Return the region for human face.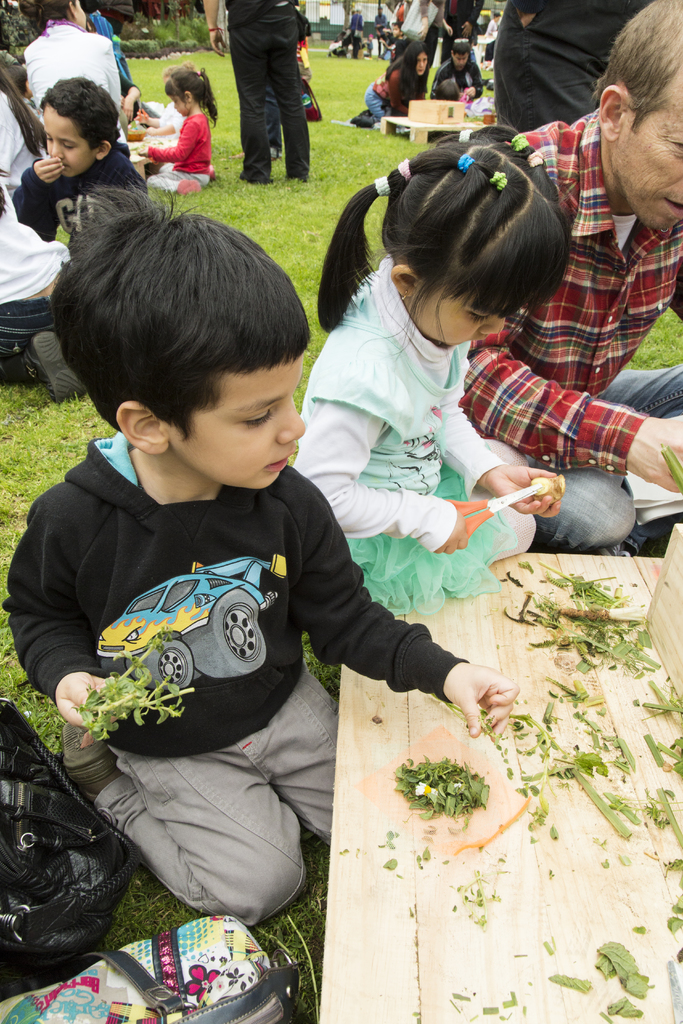
{"left": 620, "top": 106, "right": 682, "bottom": 232}.
